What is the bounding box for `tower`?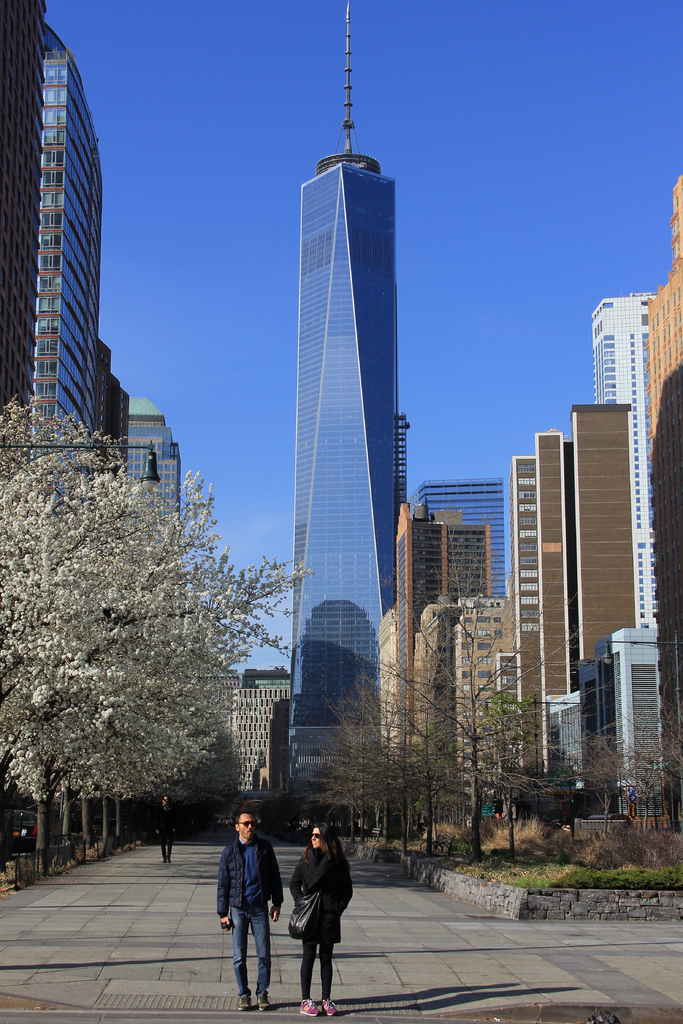
589, 291, 659, 634.
